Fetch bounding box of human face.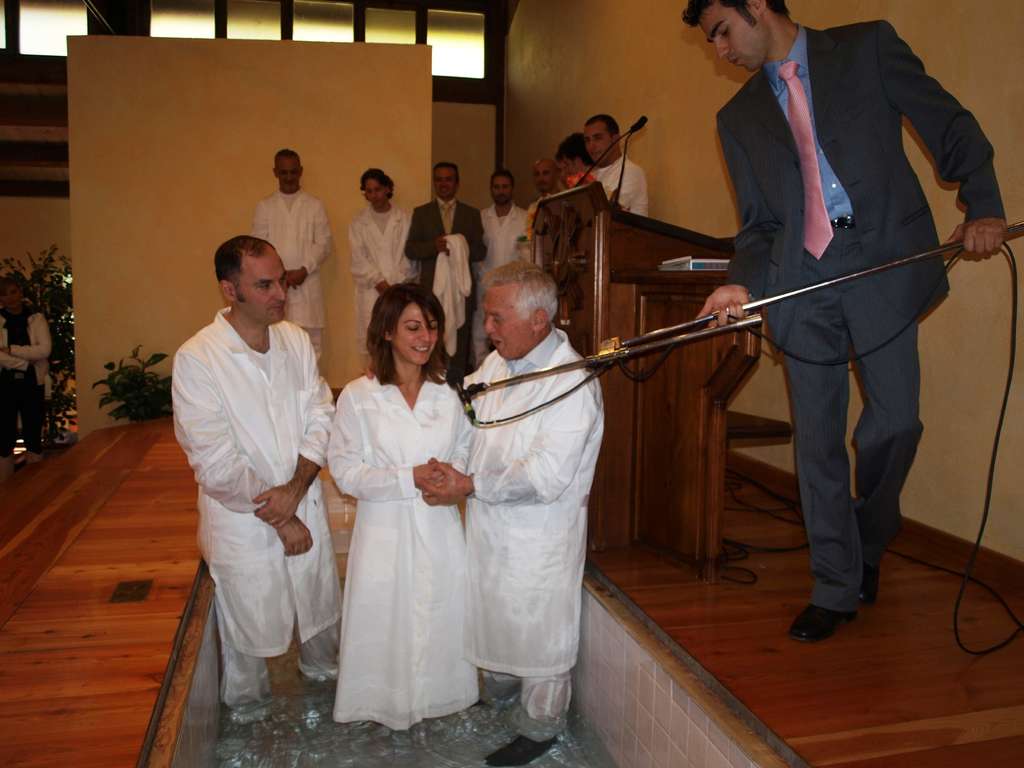
Bbox: [477, 274, 534, 351].
